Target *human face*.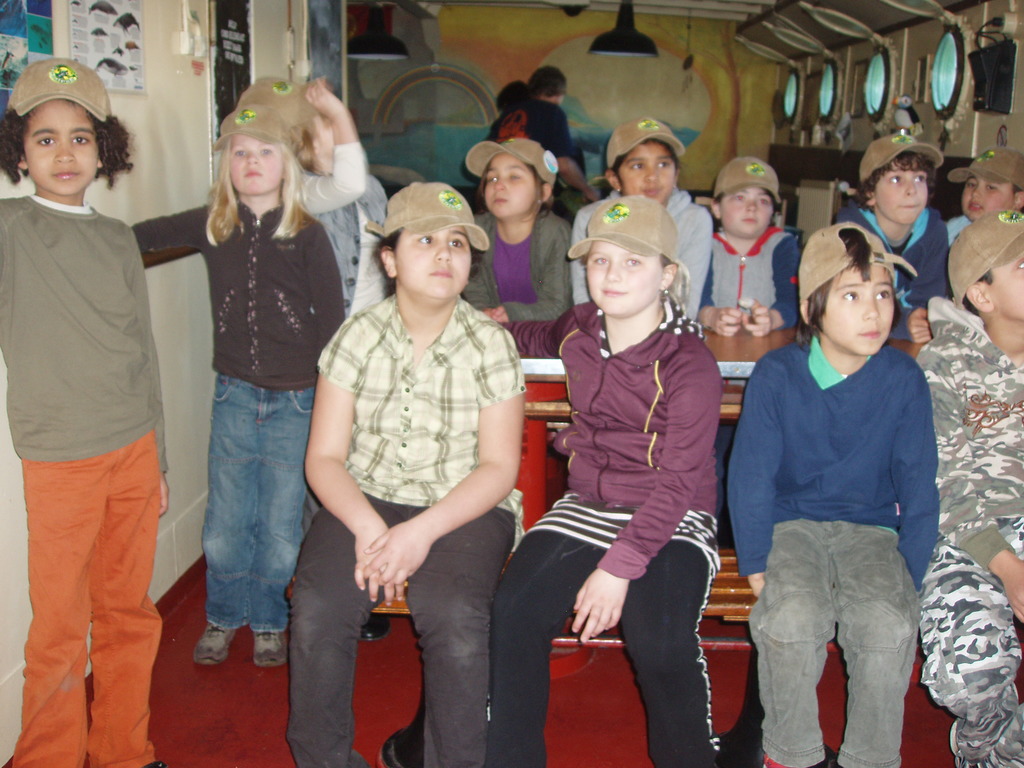
Target region: [620,146,675,207].
